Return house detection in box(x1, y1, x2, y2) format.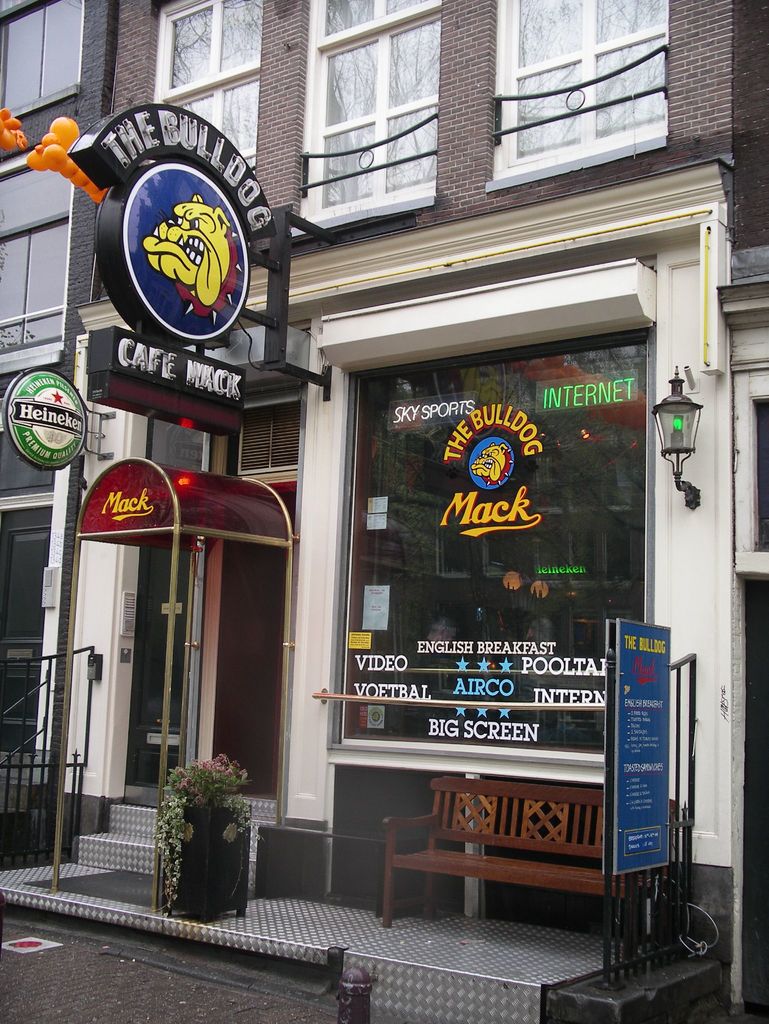
box(0, 0, 768, 1023).
